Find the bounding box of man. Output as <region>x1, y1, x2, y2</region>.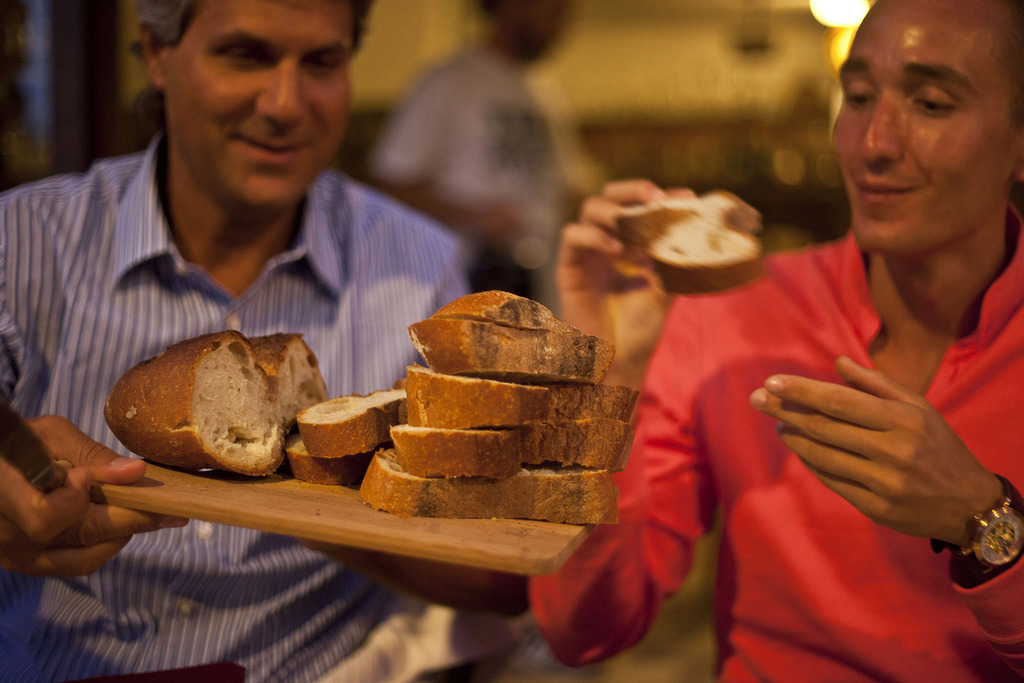
<region>582, 49, 1012, 663</region>.
